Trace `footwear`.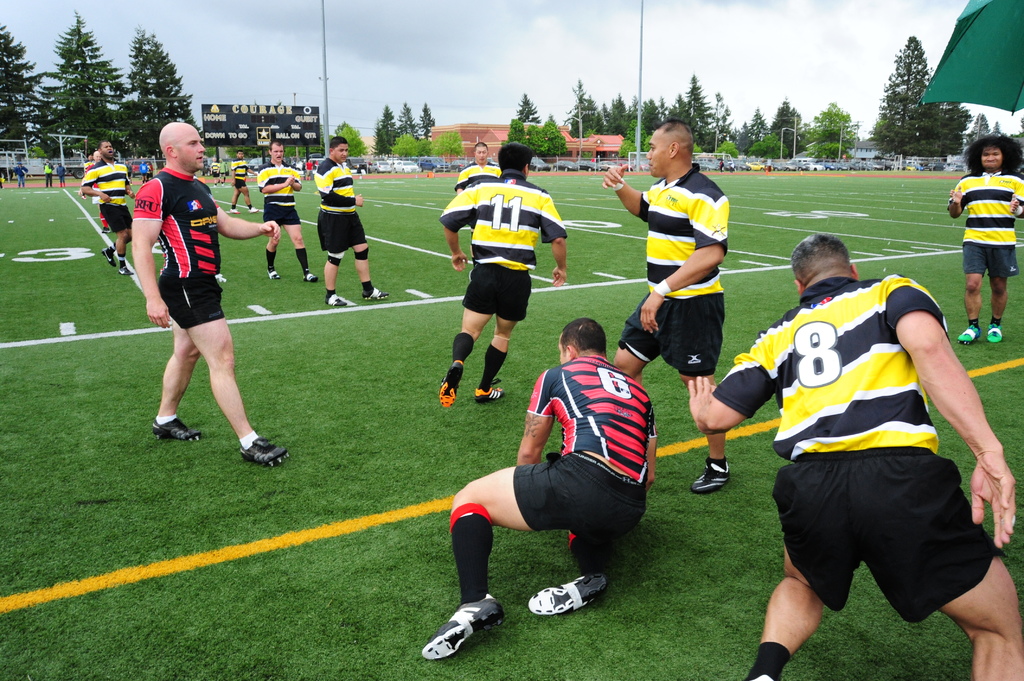
Traced to box=[426, 601, 502, 663].
